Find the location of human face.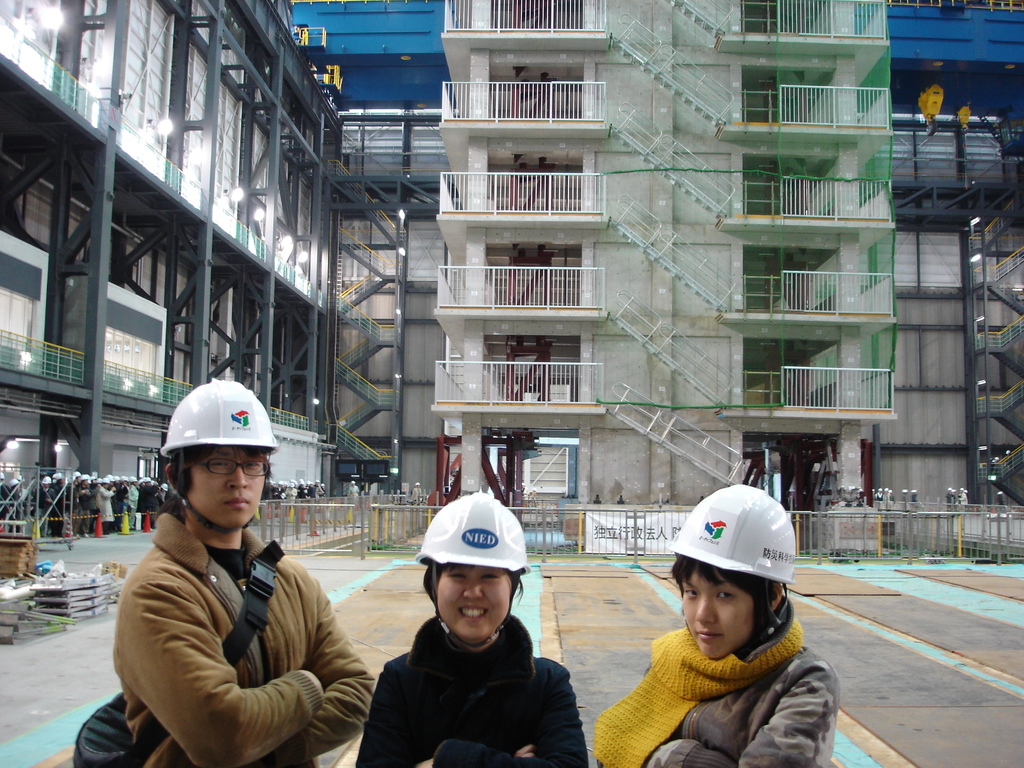
Location: [x1=184, y1=446, x2=264, y2=531].
